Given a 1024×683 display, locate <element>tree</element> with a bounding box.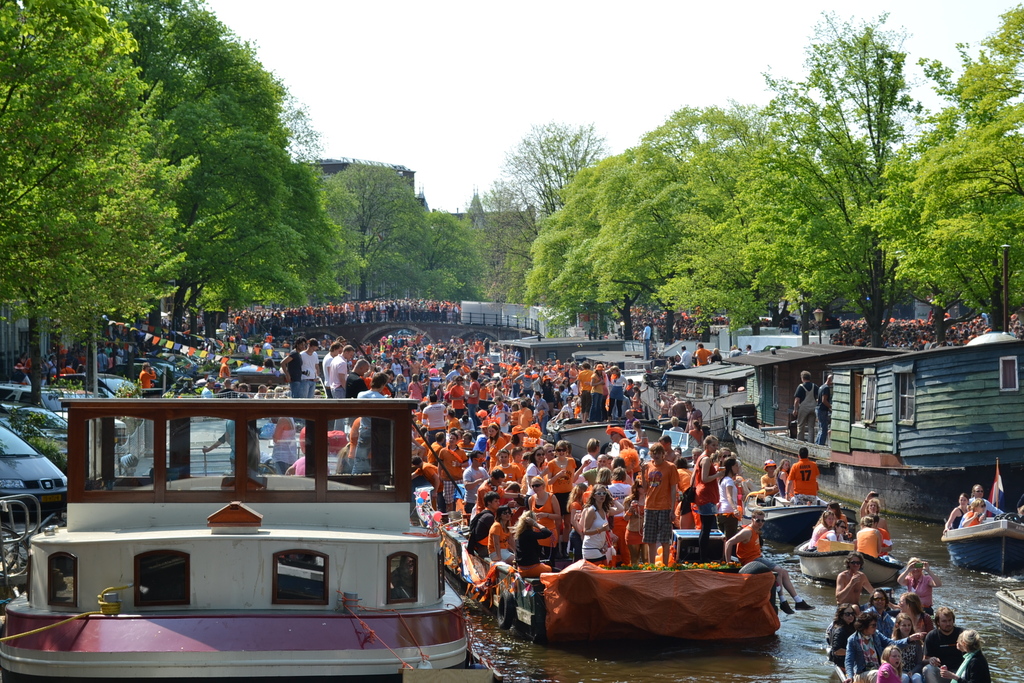
Located: [left=330, top=165, right=426, bottom=308].
